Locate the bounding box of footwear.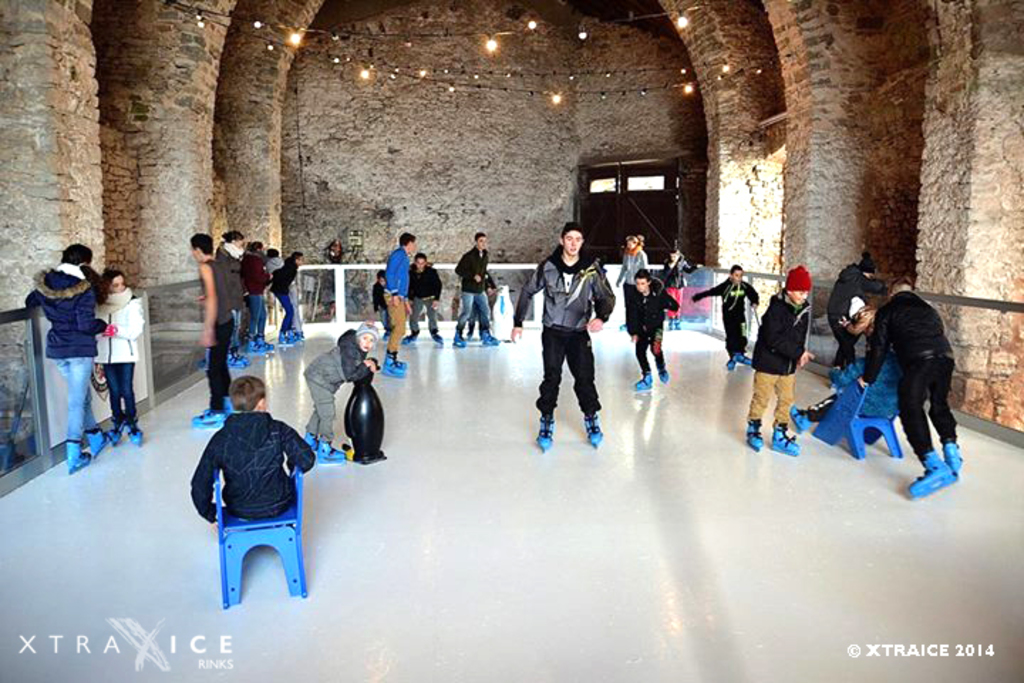
Bounding box: select_region(791, 408, 809, 430).
